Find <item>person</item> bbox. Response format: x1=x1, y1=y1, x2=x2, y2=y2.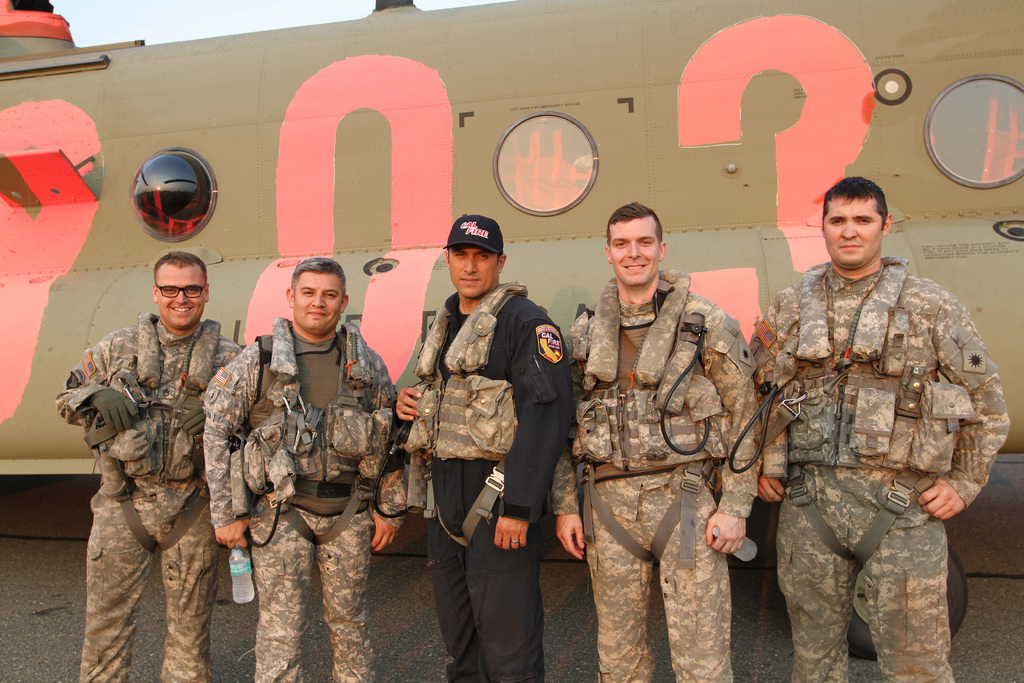
x1=203, y1=257, x2=409, y2=682.
